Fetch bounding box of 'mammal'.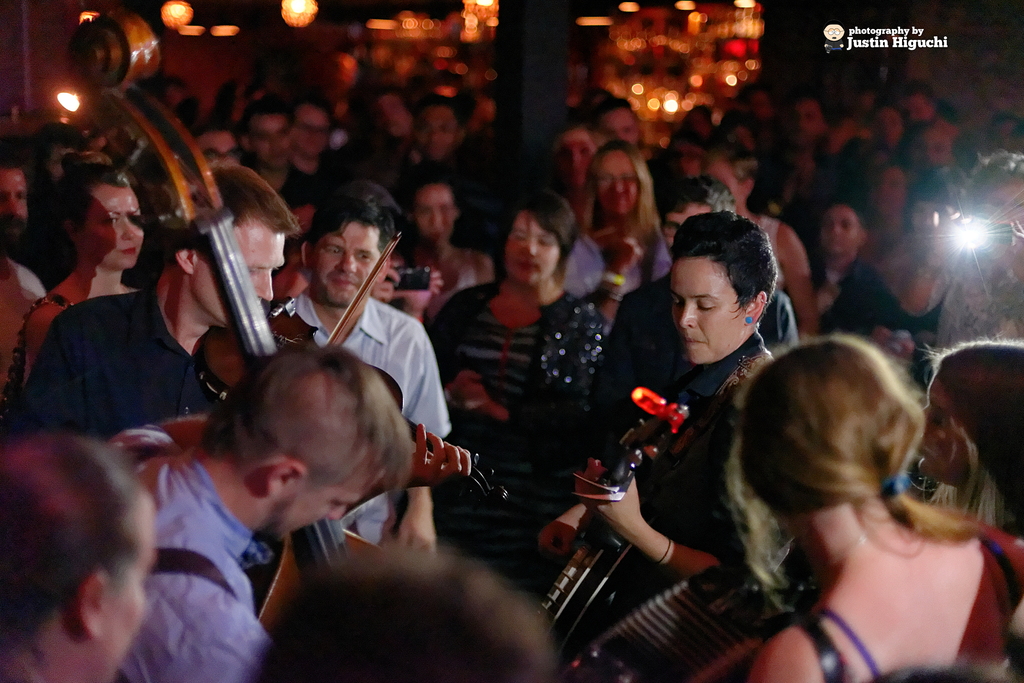
Bbox: 252, 544, 553, 682.
